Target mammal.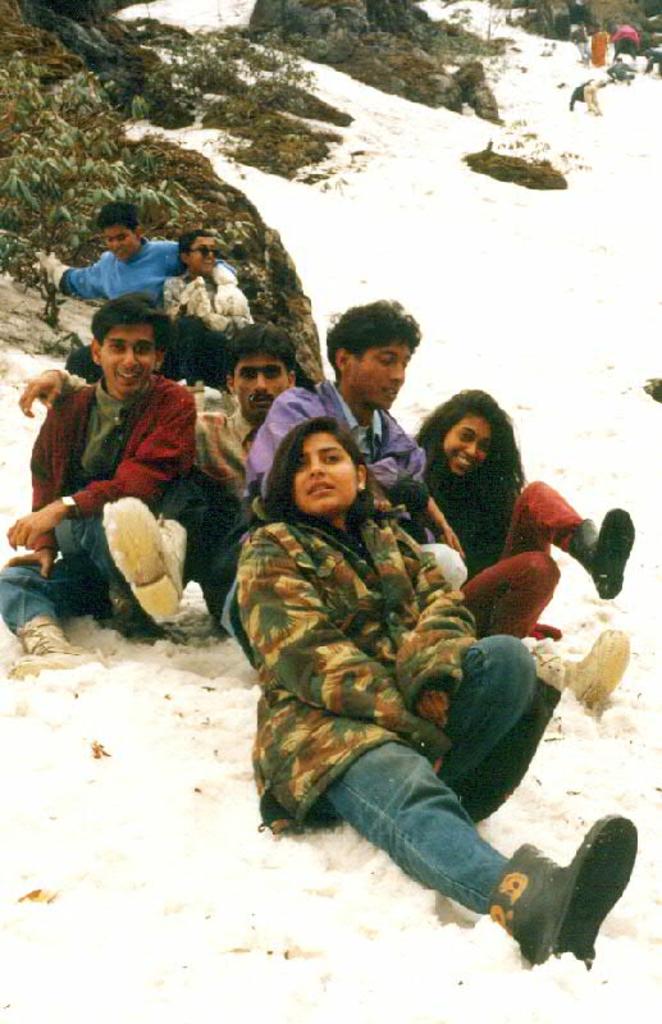
Target region: 643, 46, 658, 74.
